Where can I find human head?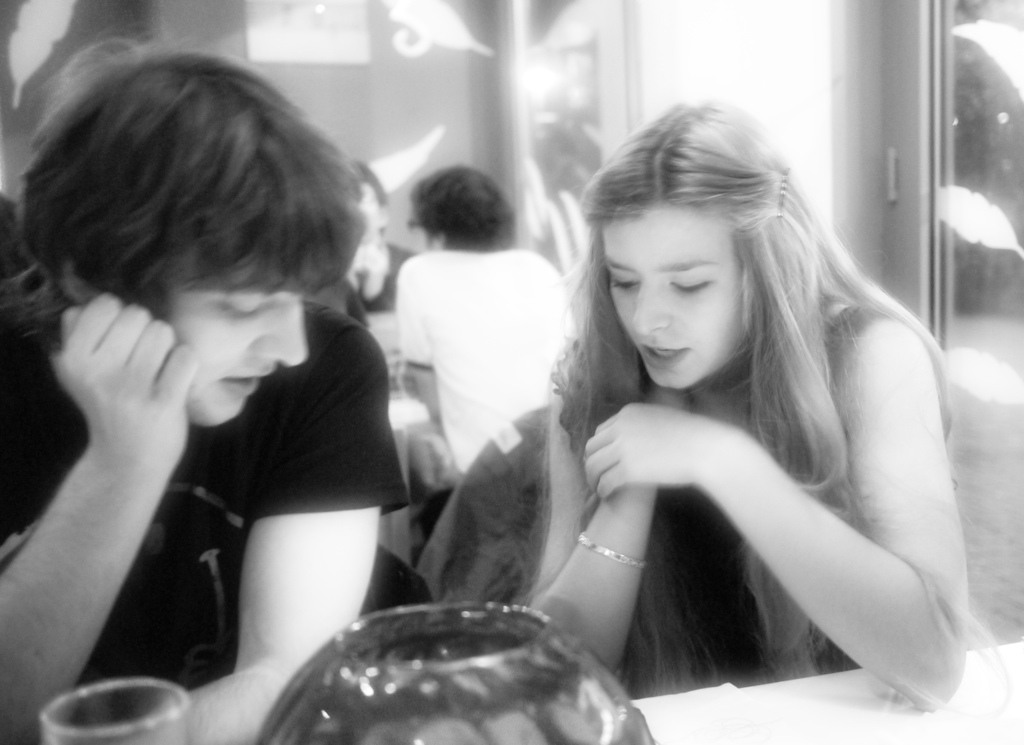
You can find it at (19, 48, 360, 427).
